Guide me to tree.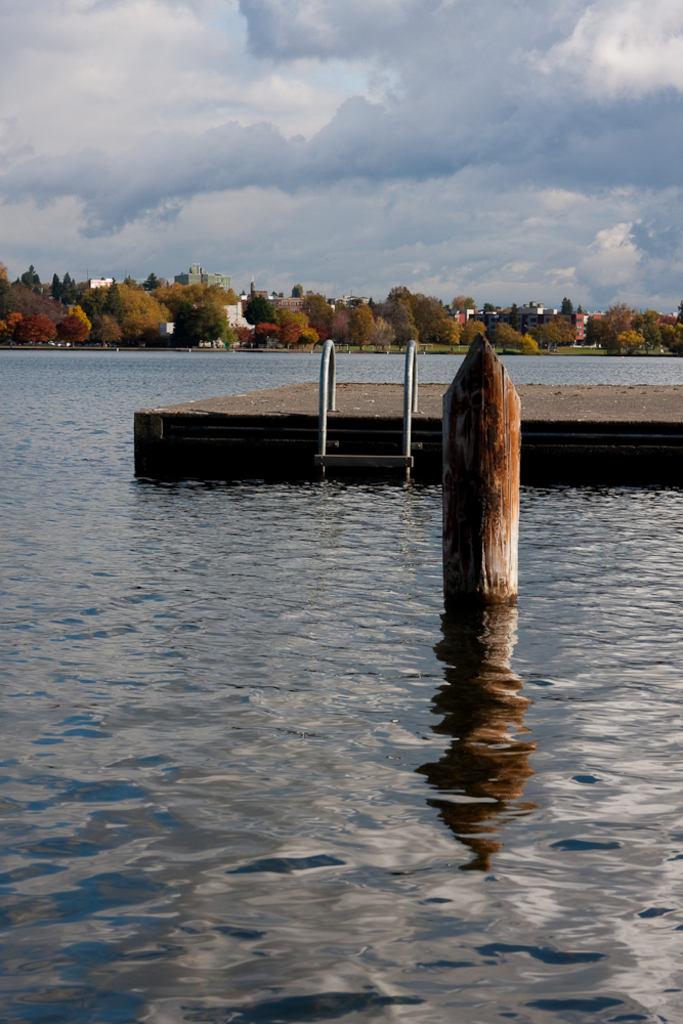
Guidance: [94, 283, 165, 342].
